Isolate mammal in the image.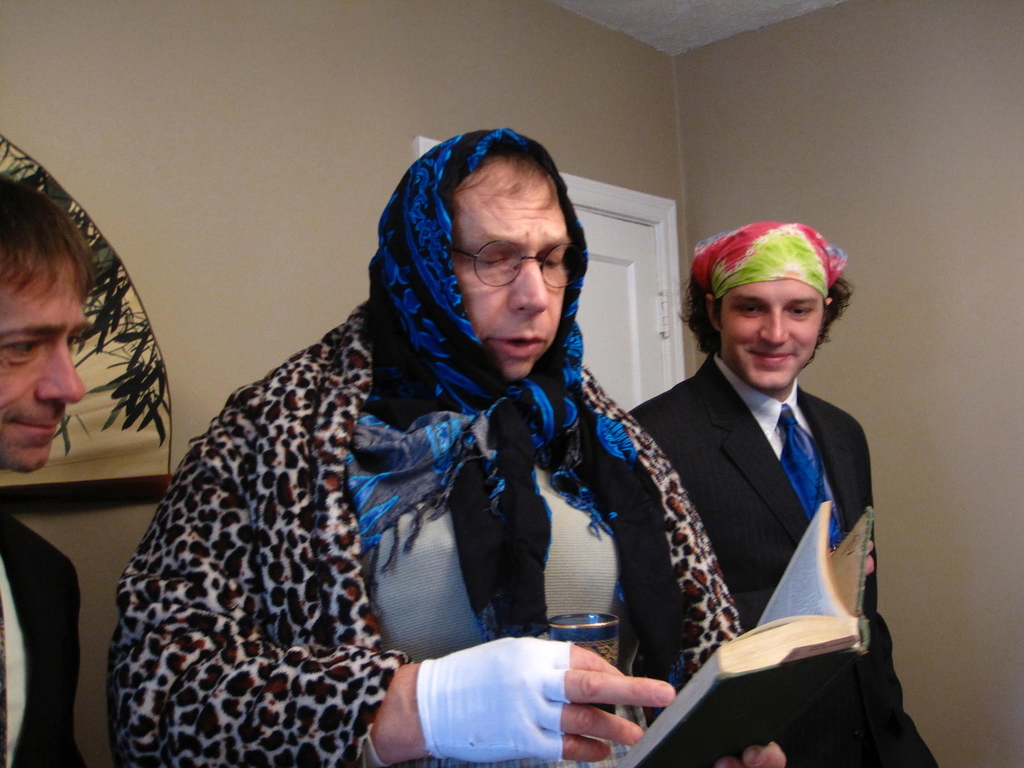
Isolated region: {"left": 114, "top": 120, "right": 786, "bottom": 767}.
